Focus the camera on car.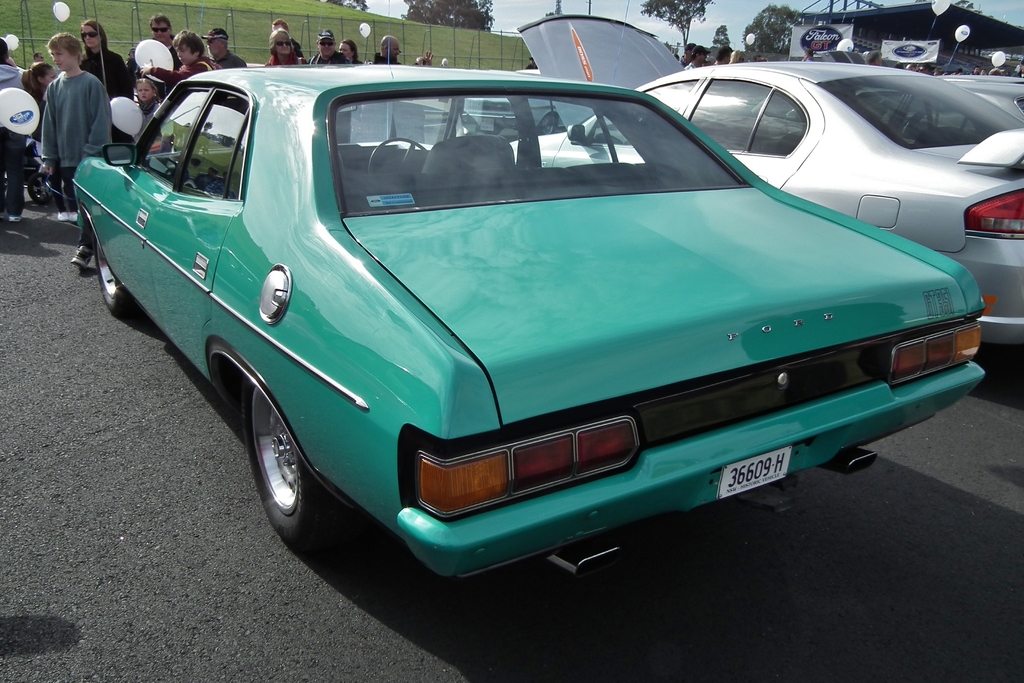
Focus region: box(495, 6, 1023, 366).
